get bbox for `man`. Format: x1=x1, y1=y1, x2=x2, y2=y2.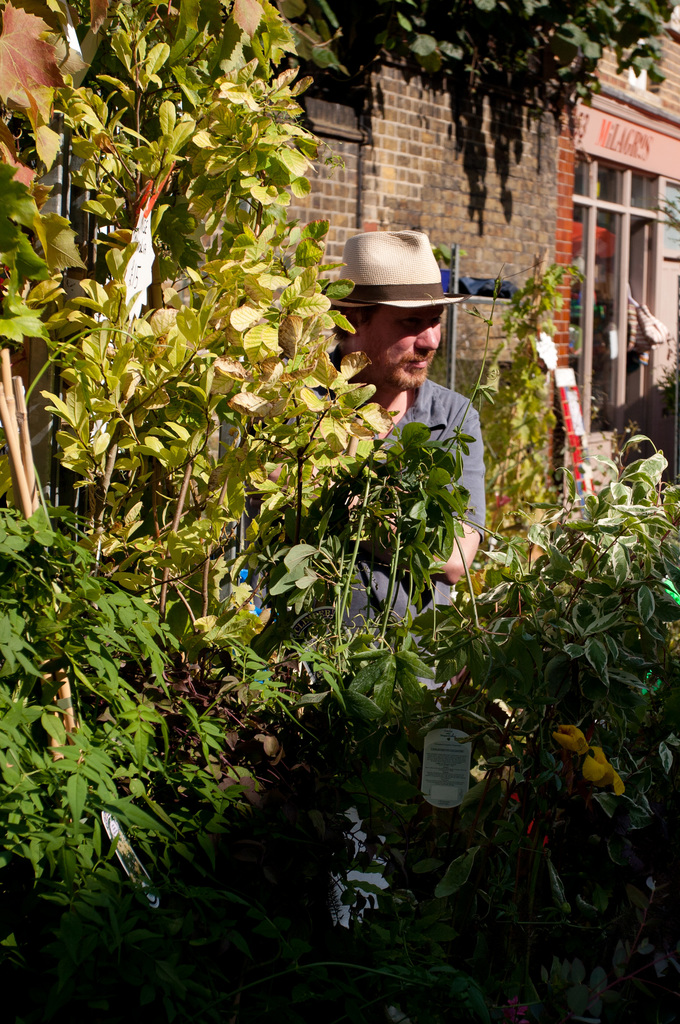
x1=313, y1=227, x2=518, y2=584.
